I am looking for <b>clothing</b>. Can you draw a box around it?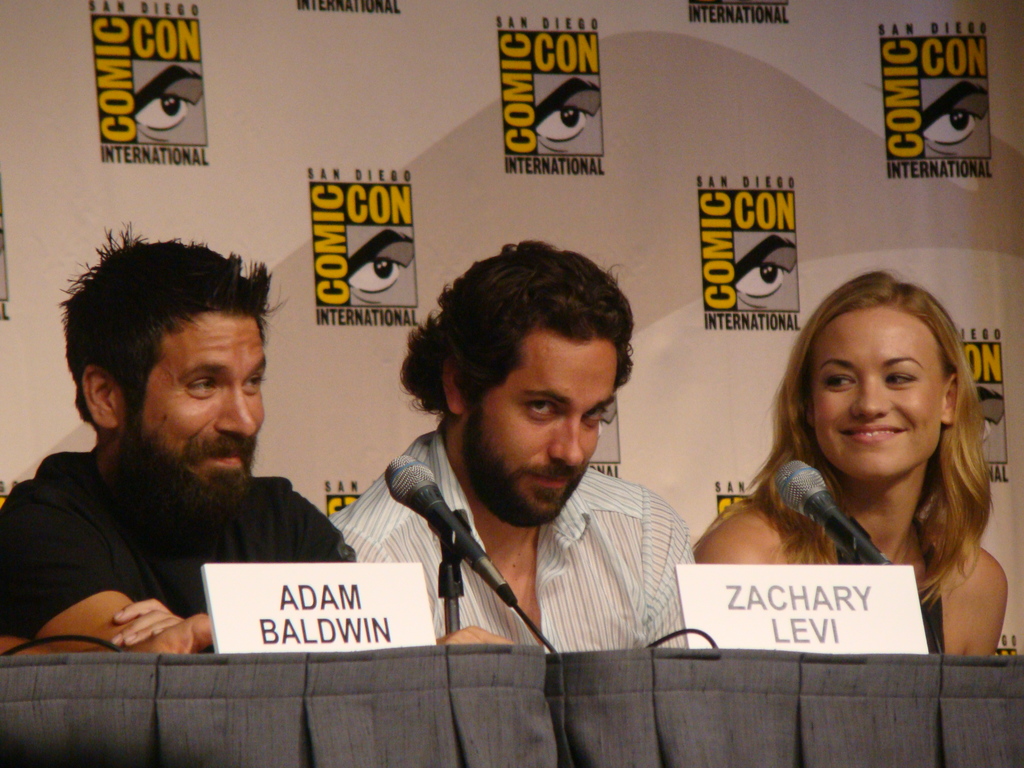
Sure, the bounding box is pyautogui.locateOnScreen(317, 431, 704, 654).
